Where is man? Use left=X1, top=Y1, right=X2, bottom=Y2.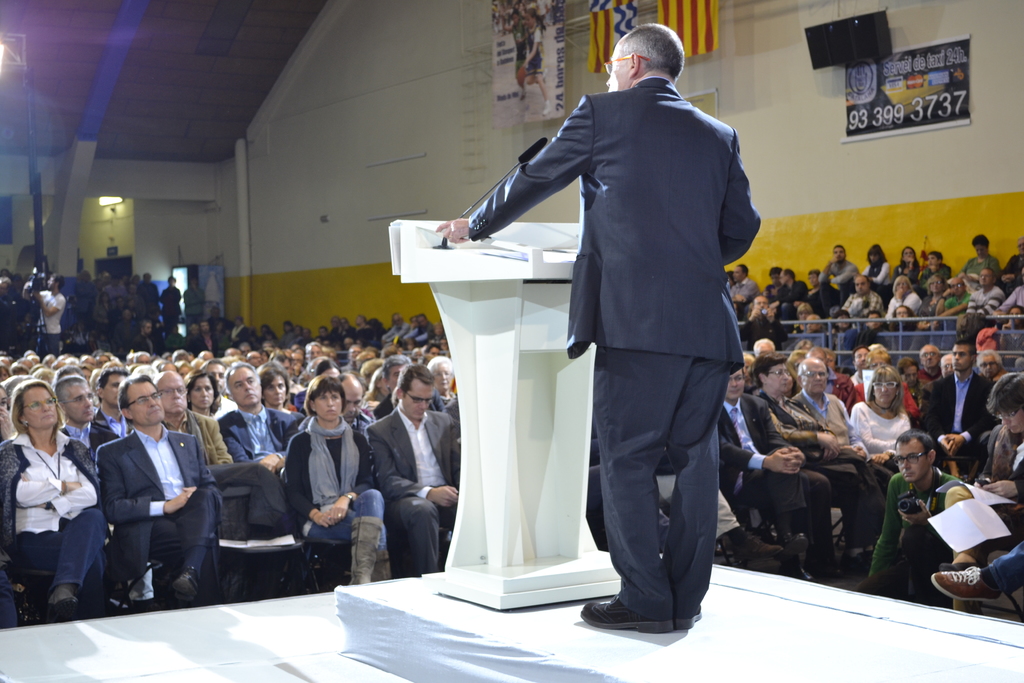
left=763, top=270, right=806, bottom=324.
